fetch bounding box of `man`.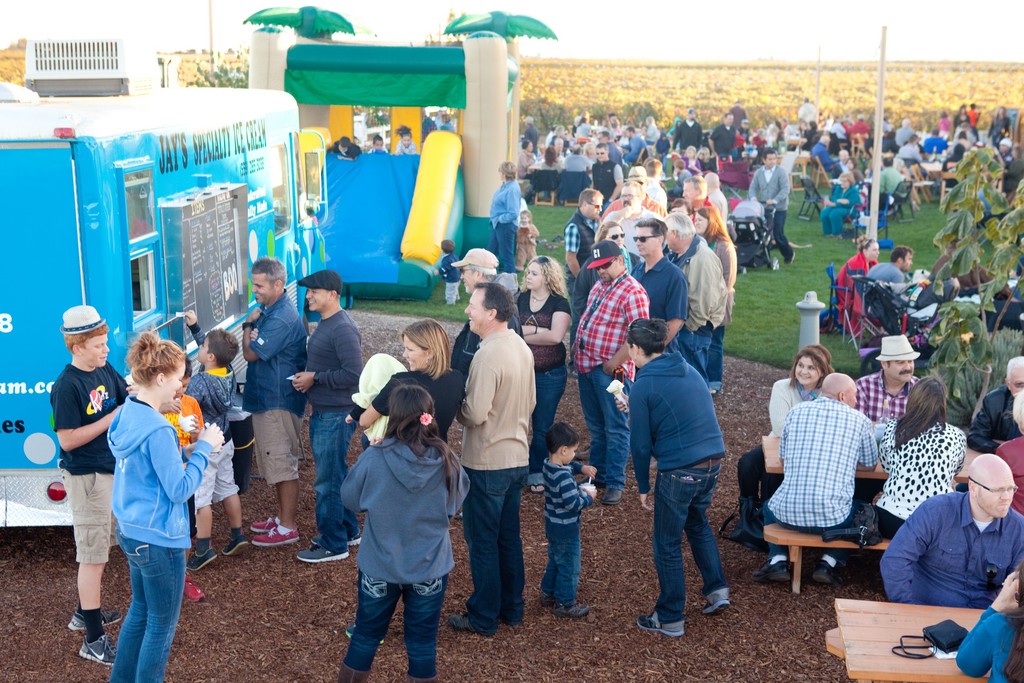
Bbox: 808,136,842,169.
